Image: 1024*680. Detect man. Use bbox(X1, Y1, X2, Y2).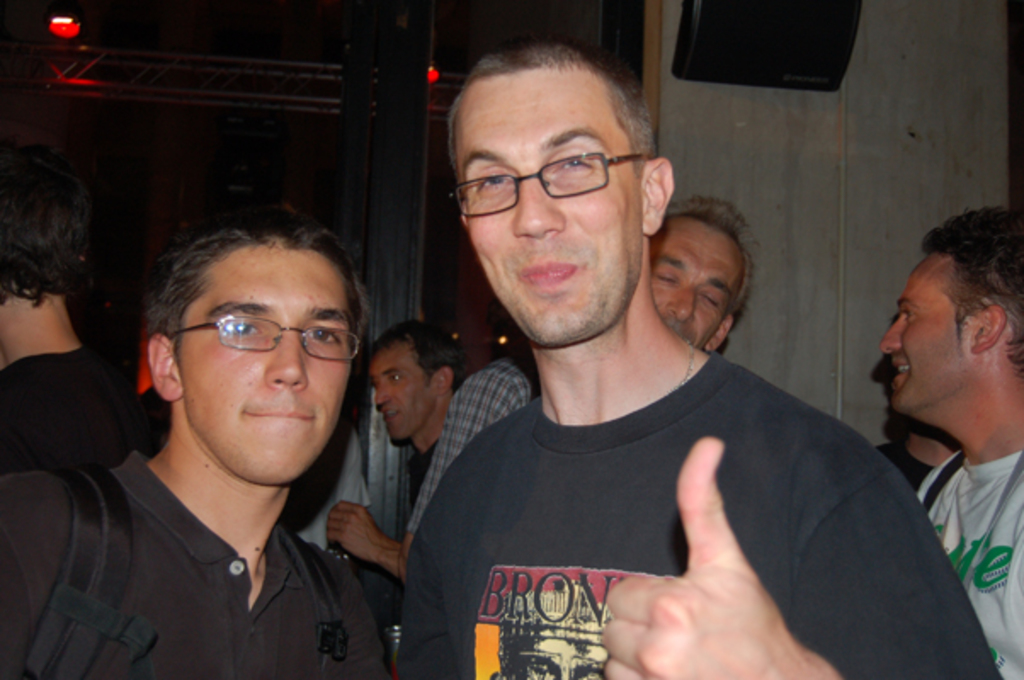
bbox(396, 195, 762, 580).
